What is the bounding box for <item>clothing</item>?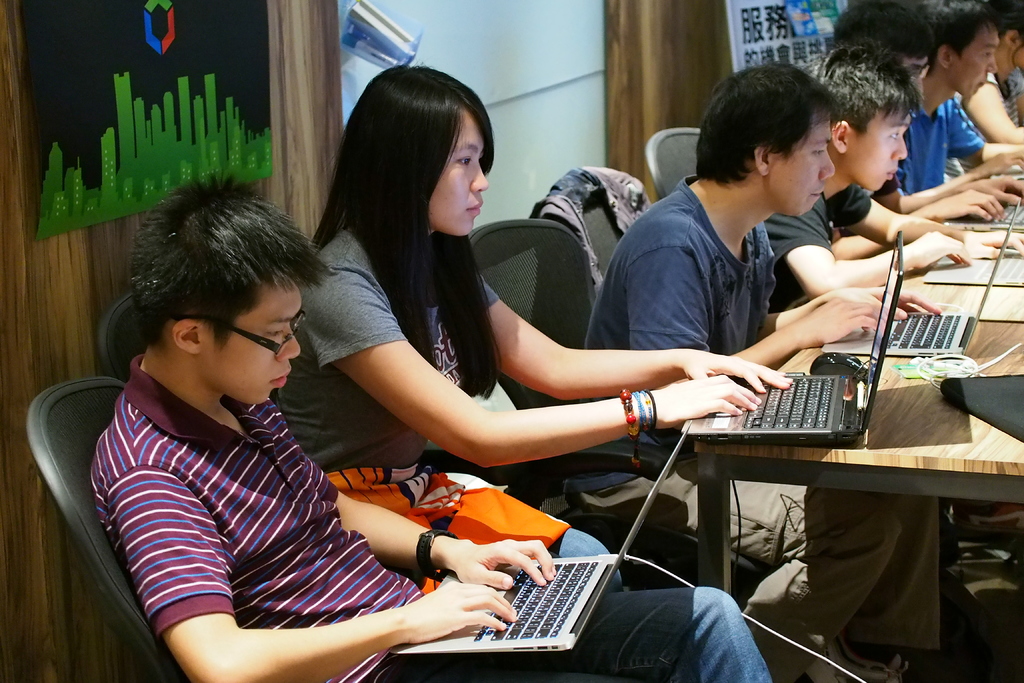
l=273, t=224, r=633, b=582.
